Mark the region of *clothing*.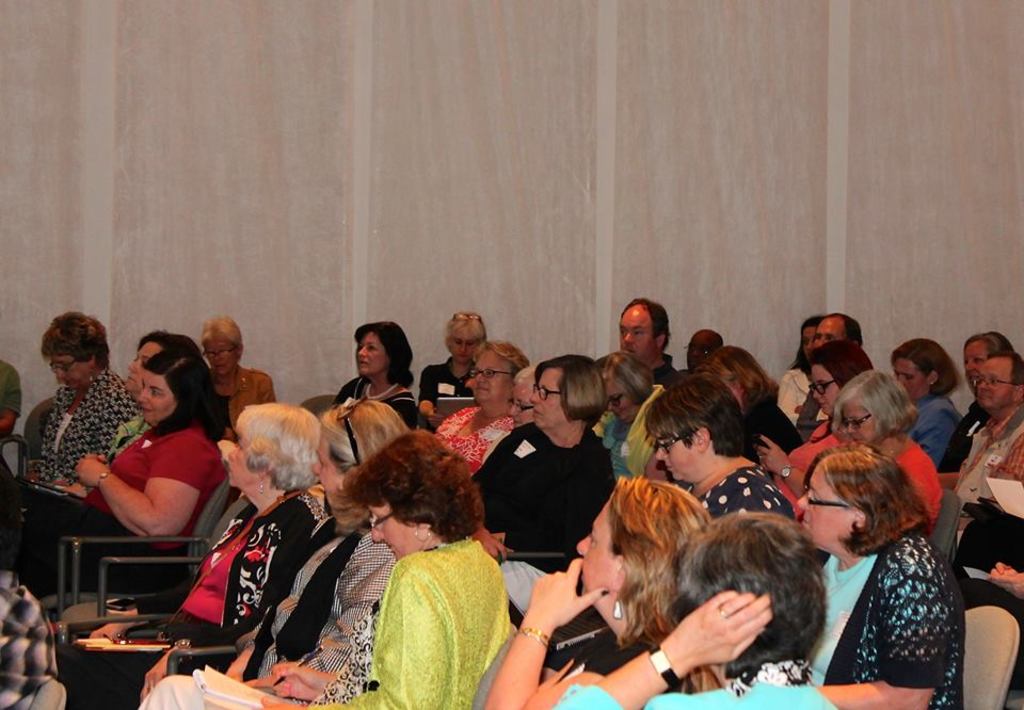
Region: bbox=(0, 574, 73, 709).
